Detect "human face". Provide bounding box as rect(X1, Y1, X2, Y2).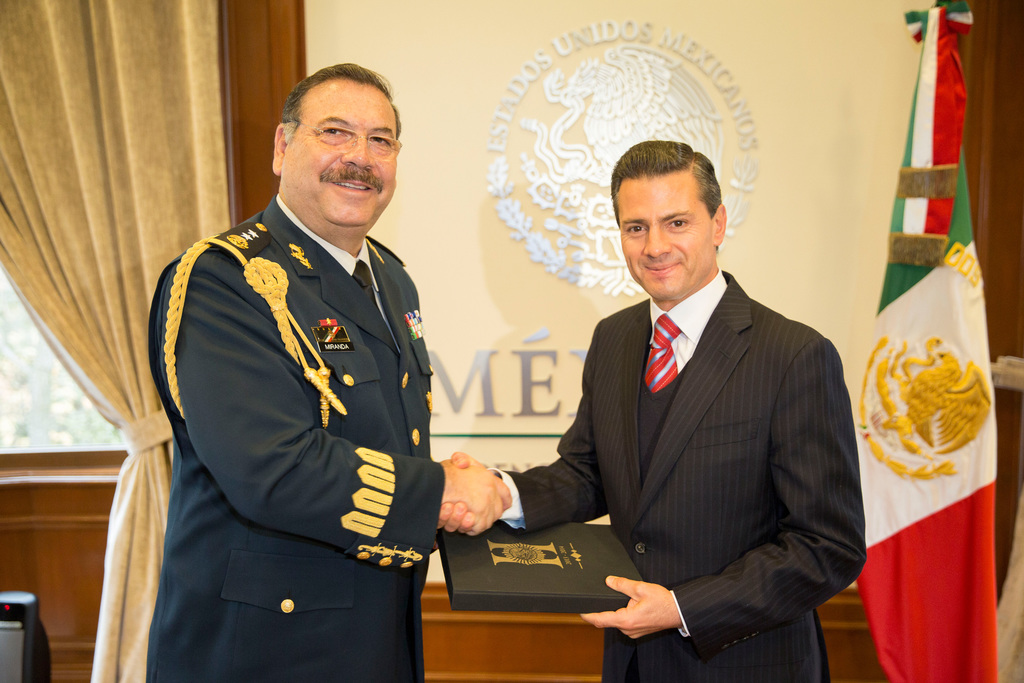
rect(618, 169, 717, 299).
